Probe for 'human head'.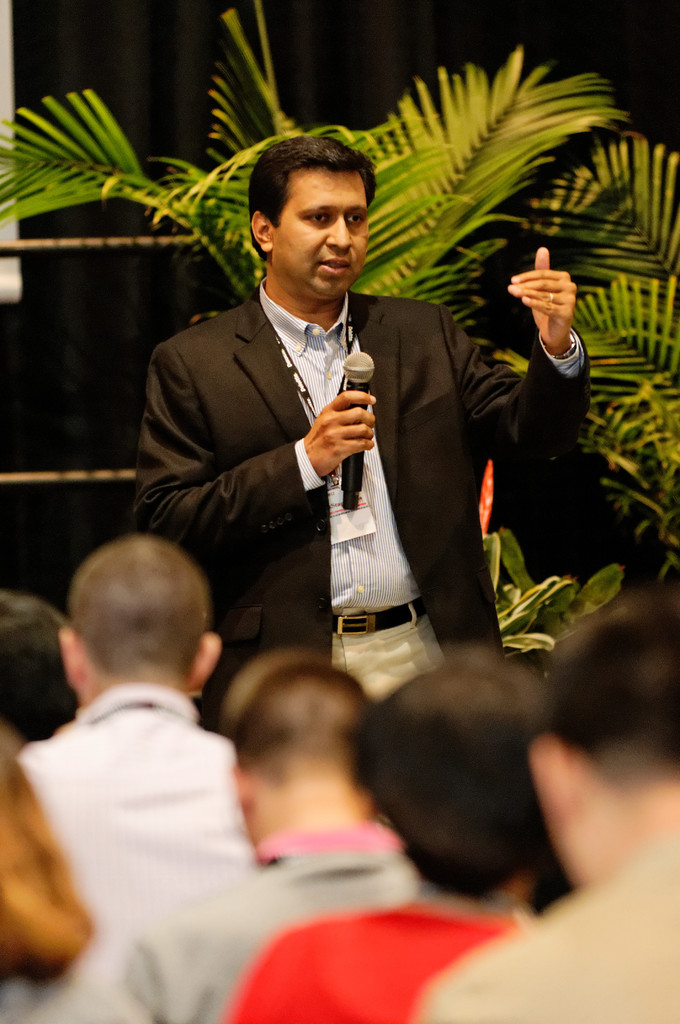
Probe result: select_region(66, 522, 202, 706).
